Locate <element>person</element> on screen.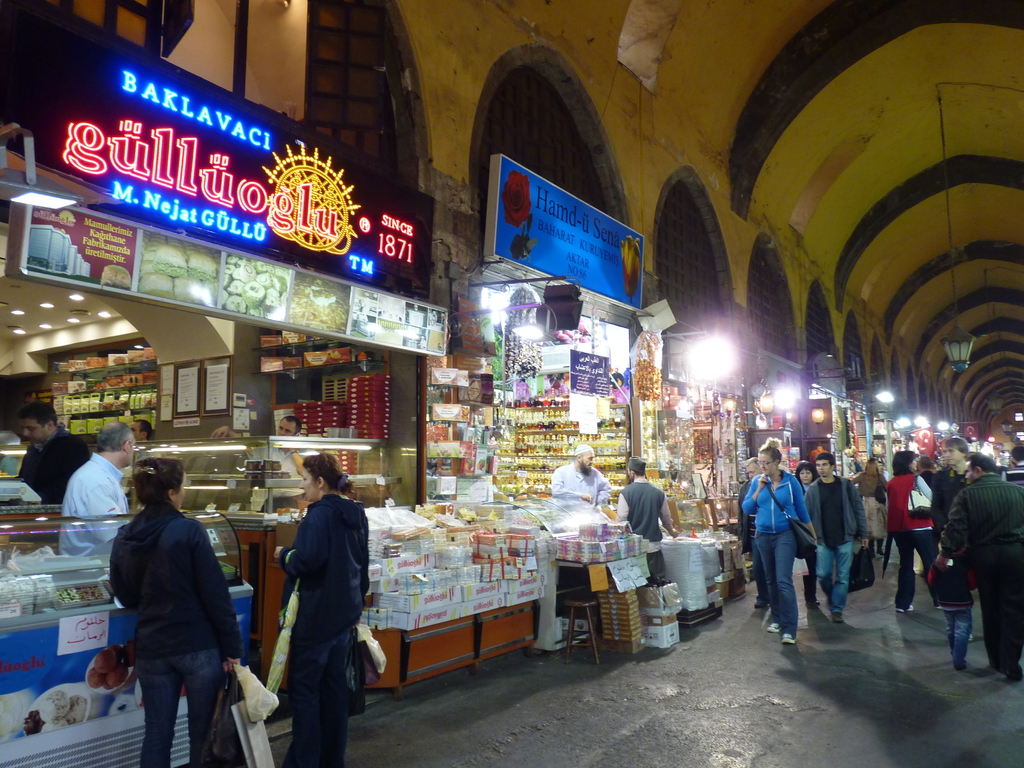
On screen at [936, 463, 1023, 693].
